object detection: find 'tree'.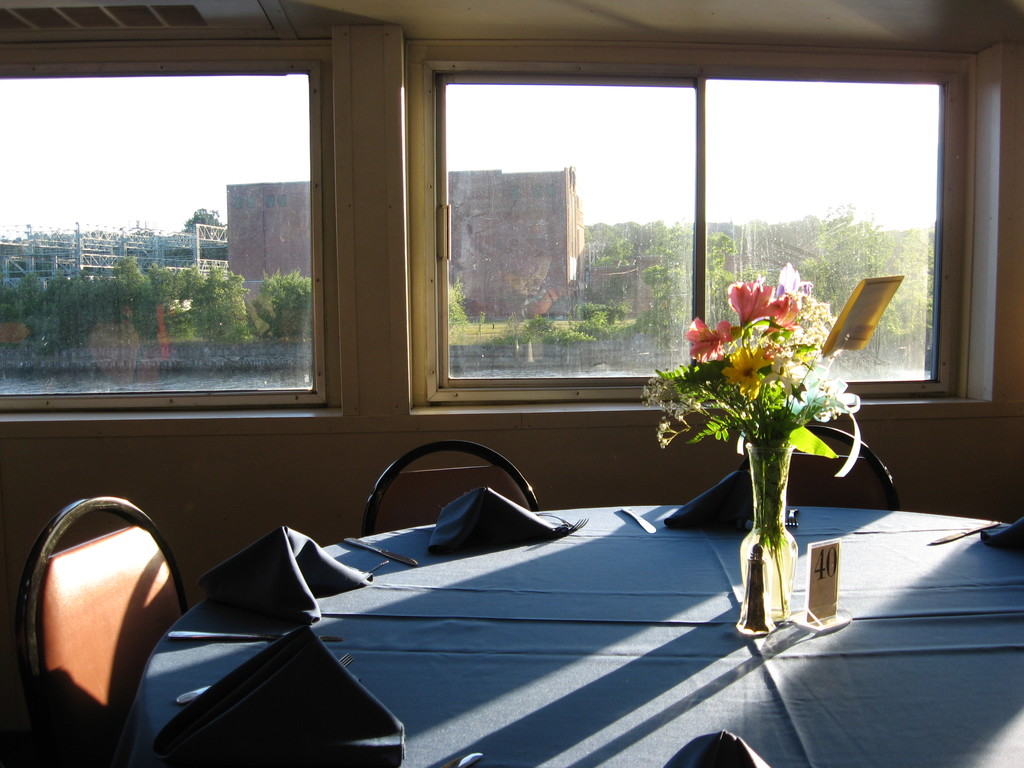
(left=259, top=268, right=316, bottom=342).
